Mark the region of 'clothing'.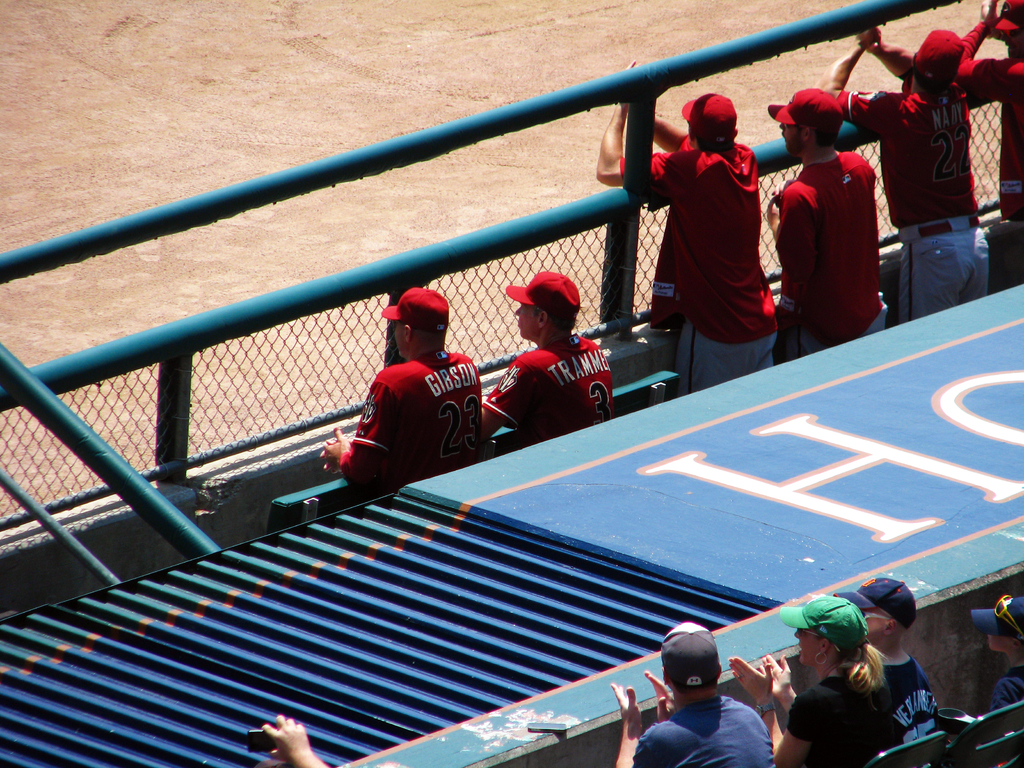
Region: x1=618, y1=119, x2=781, y2=405.
